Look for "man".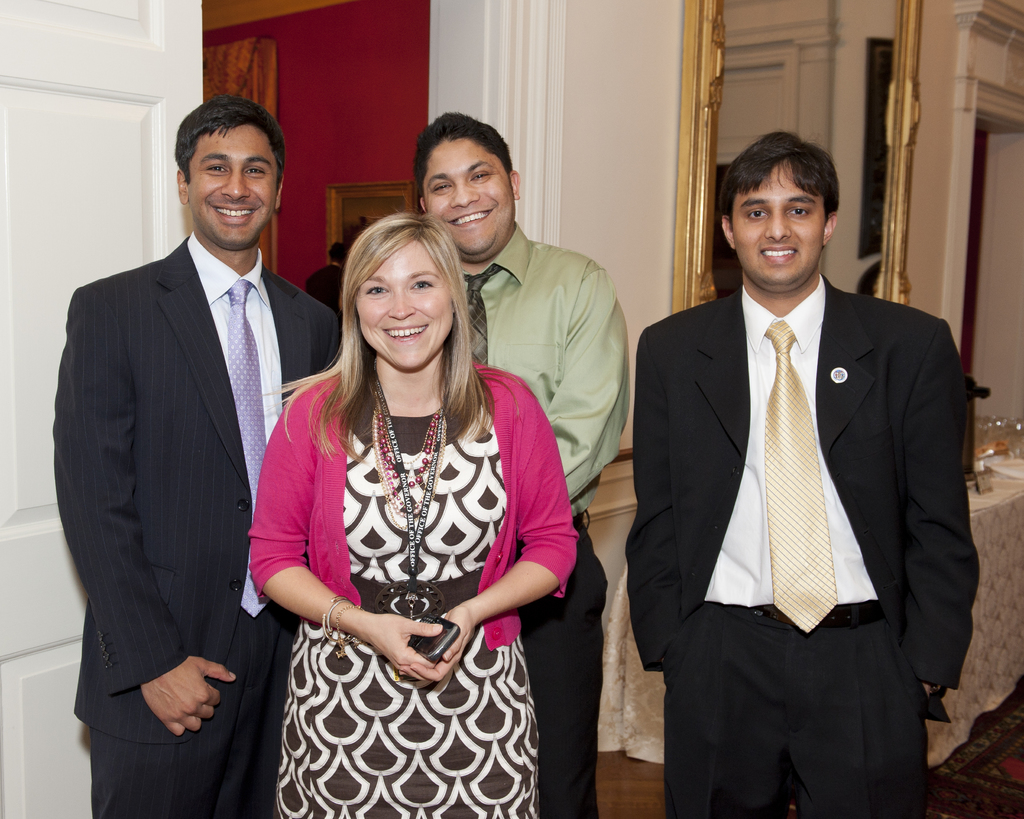
Found: [left=56, top=93, right=349, bottom=818].
